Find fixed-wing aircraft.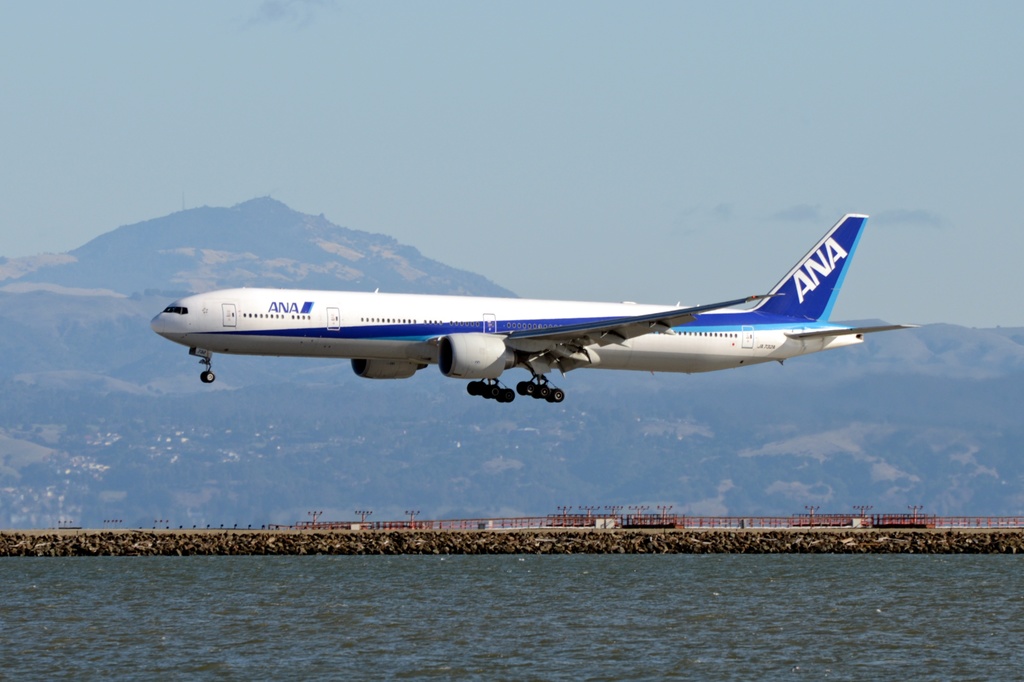
[150, 212, 919, 409].
